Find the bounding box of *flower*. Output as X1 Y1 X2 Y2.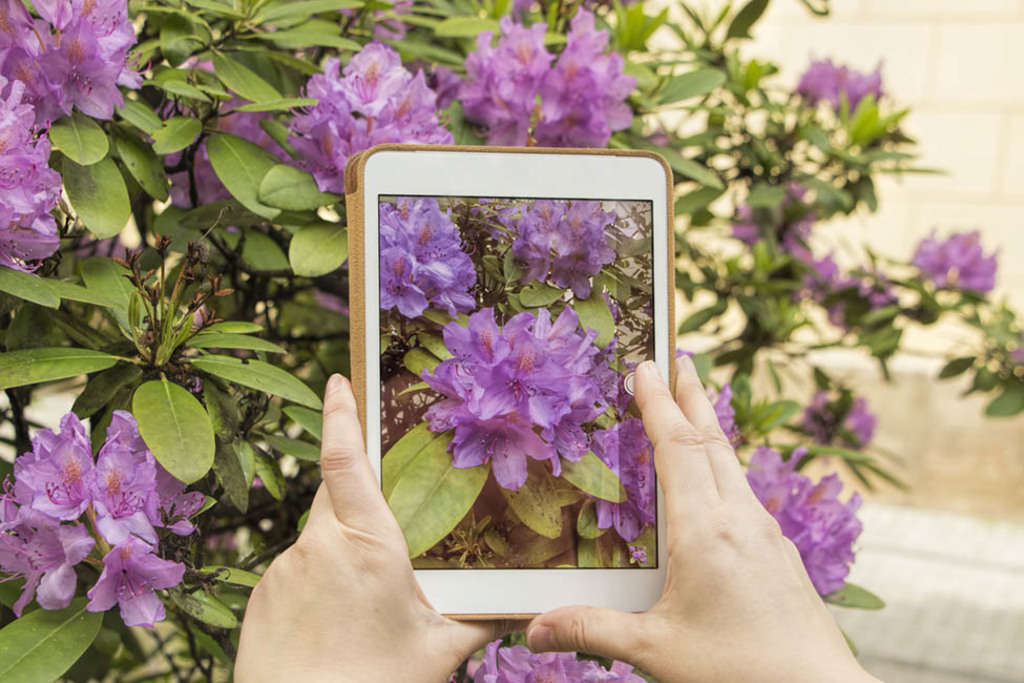
800 391 885 461.
